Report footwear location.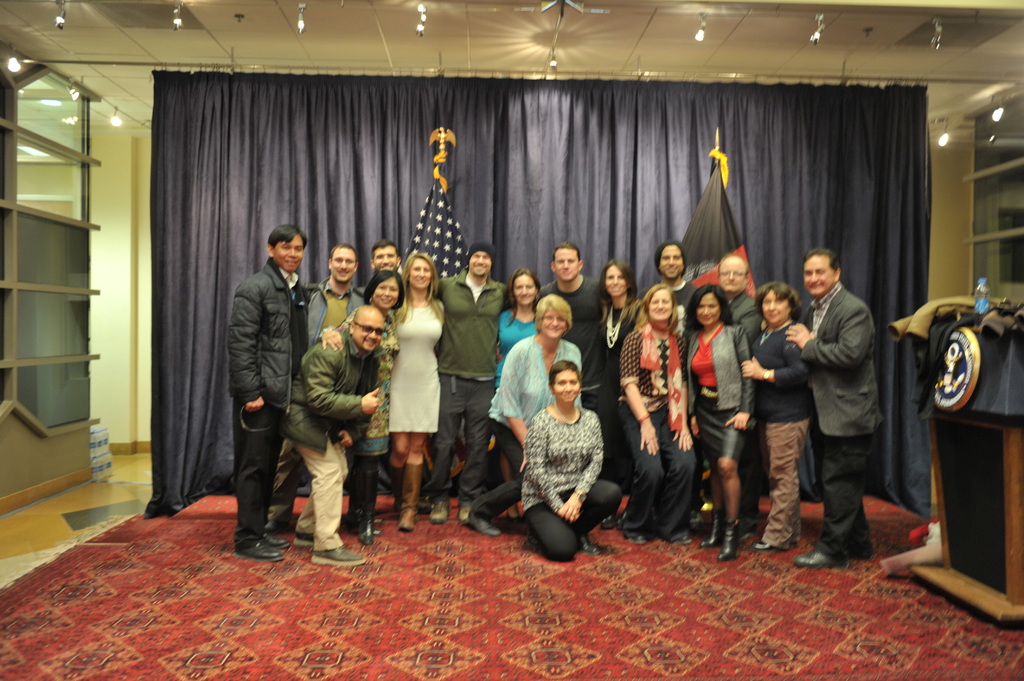
Report: box(309, 541, 367, 569).
